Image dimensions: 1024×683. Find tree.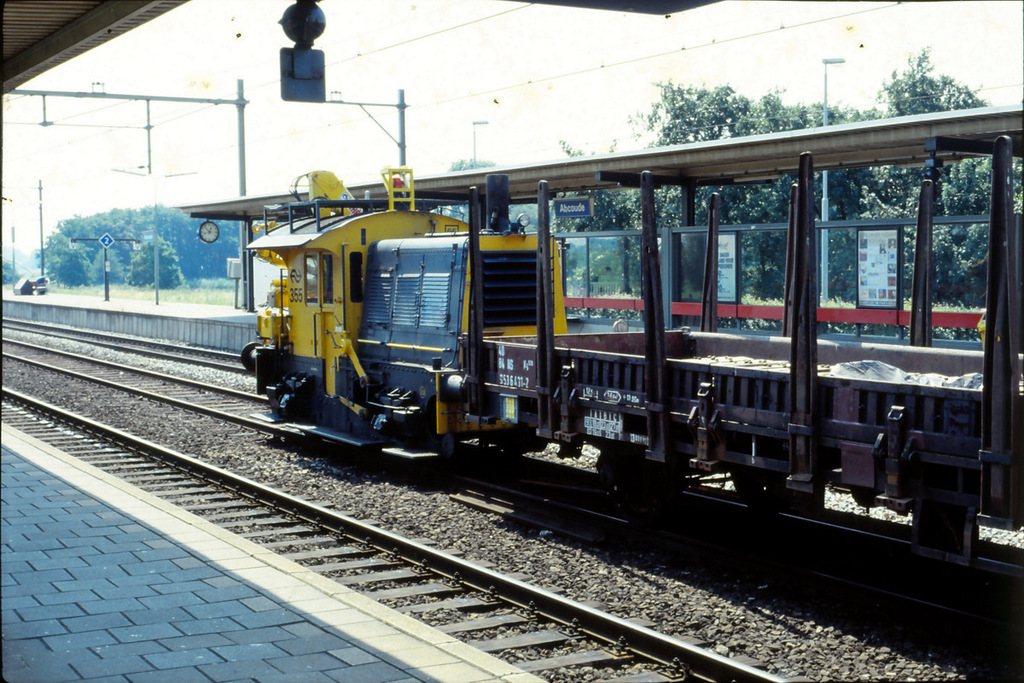
47,249,95,287.
